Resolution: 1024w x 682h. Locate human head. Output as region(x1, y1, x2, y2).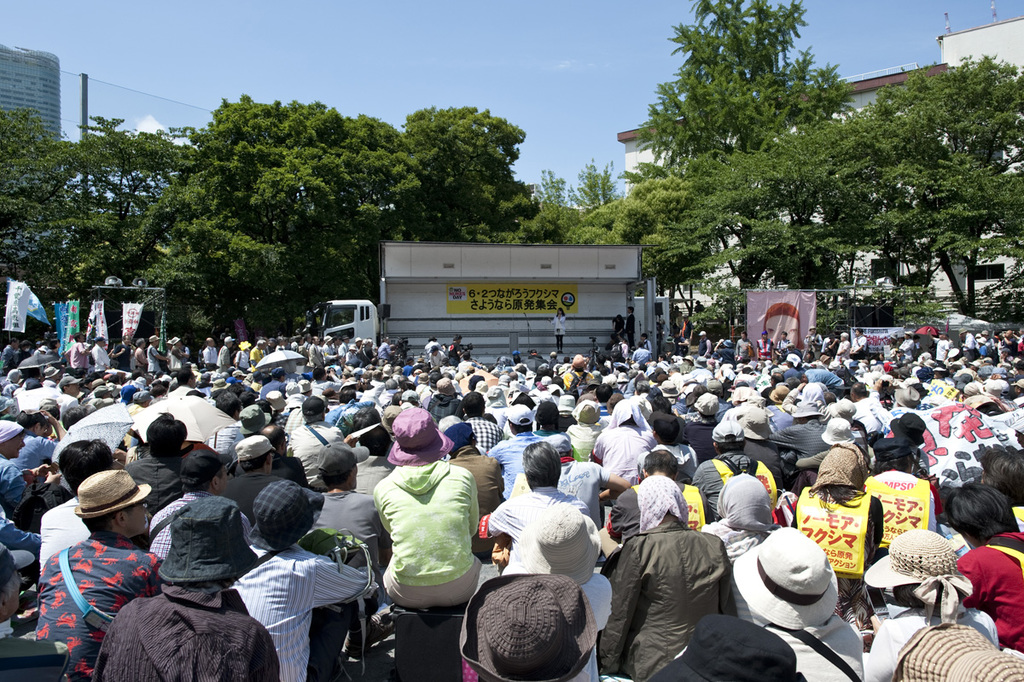
region(281, 381, 300, 398).
